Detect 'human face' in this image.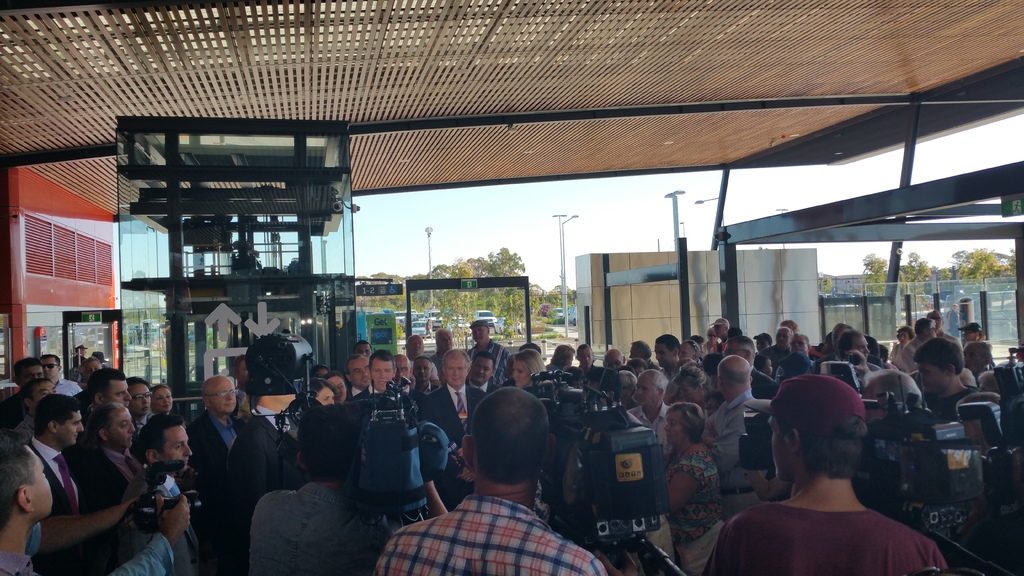
Detection: [682, 383, 700, 404].
